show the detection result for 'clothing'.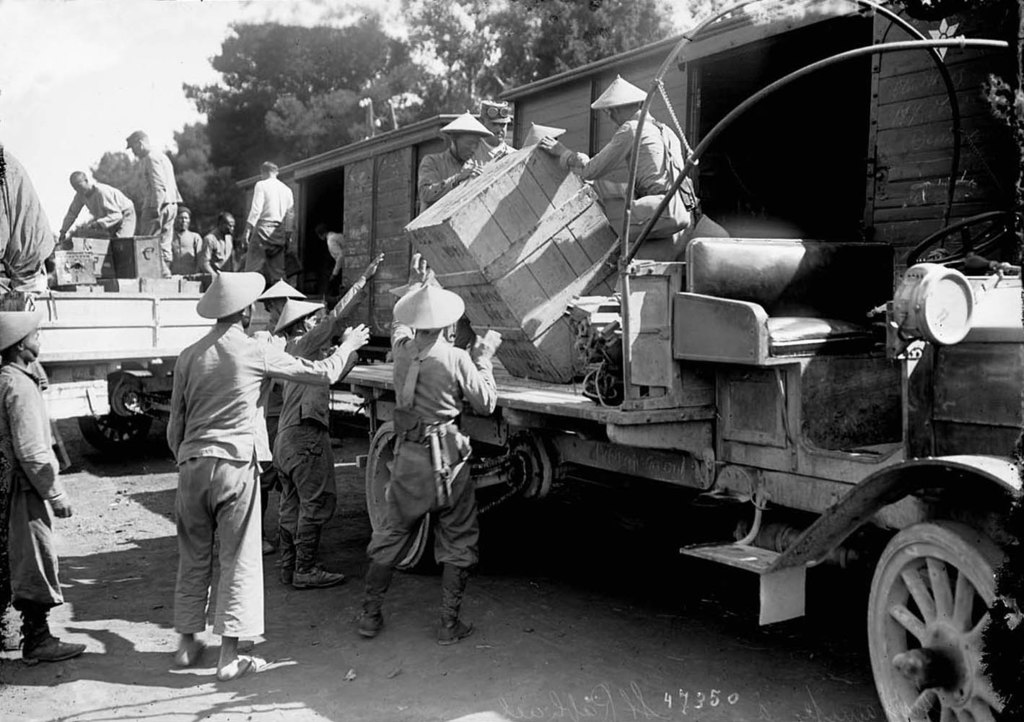
x1=66, y1=190, x2=126, y2=238.
